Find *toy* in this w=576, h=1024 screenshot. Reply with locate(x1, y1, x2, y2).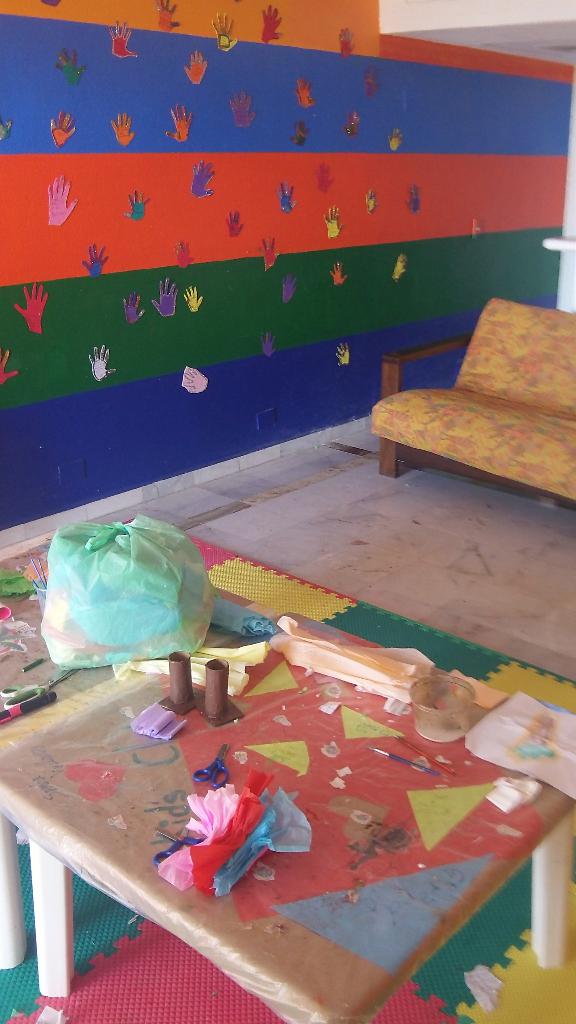
locate(409, 188, 426, 214).
